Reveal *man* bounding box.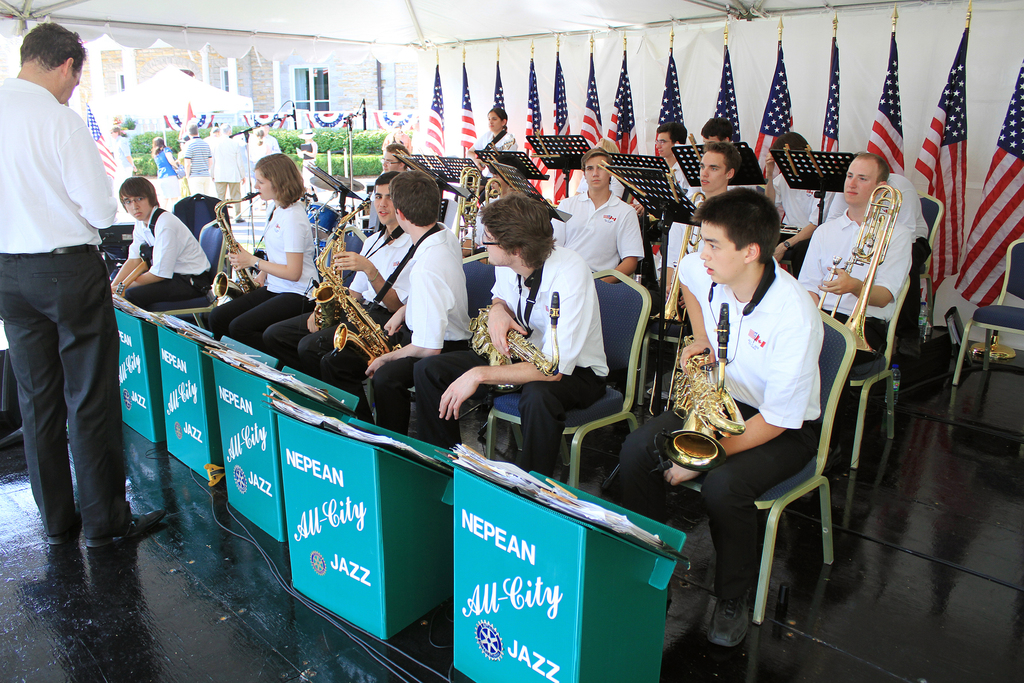
Revealed: box(312, 163, 474, 434).
